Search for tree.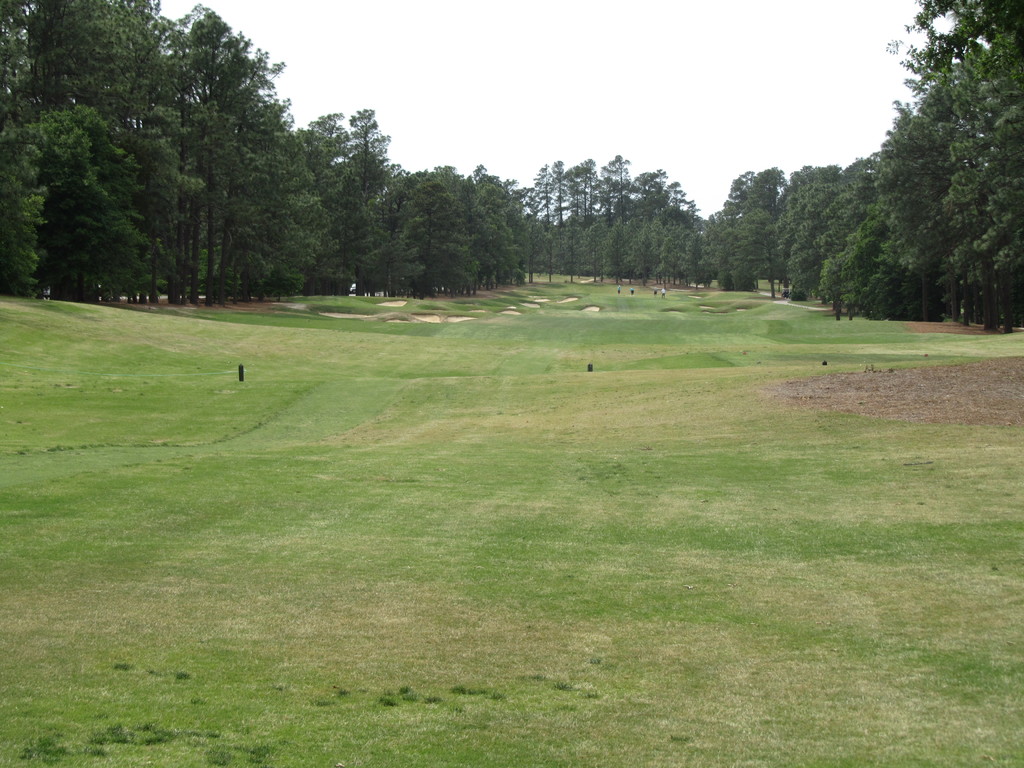
Found at {"x1": 599, "y1": 219, "x2": 631, "y2": 276}.
